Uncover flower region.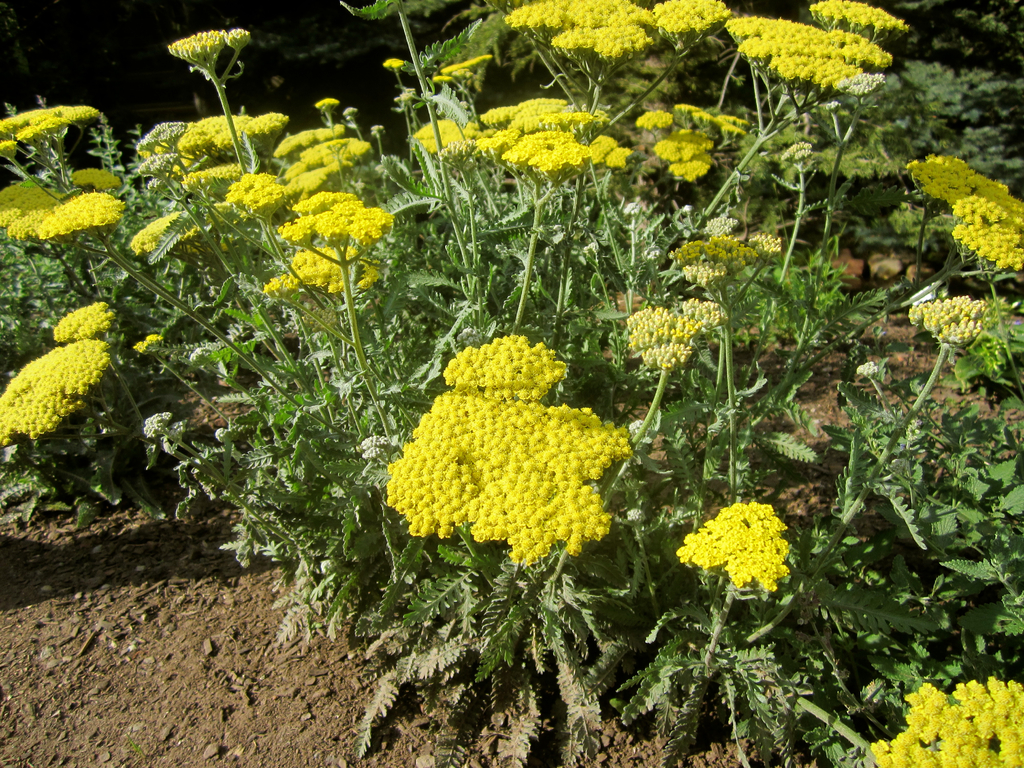
Uncovered: l=131, t=333, r=166, b=358.
